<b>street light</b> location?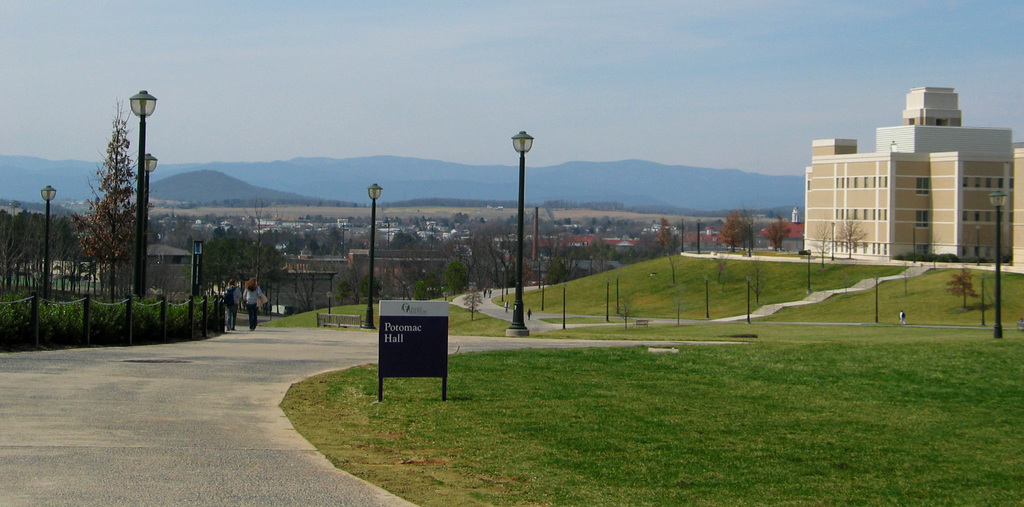
select_region(421, 265, 426, 282)
